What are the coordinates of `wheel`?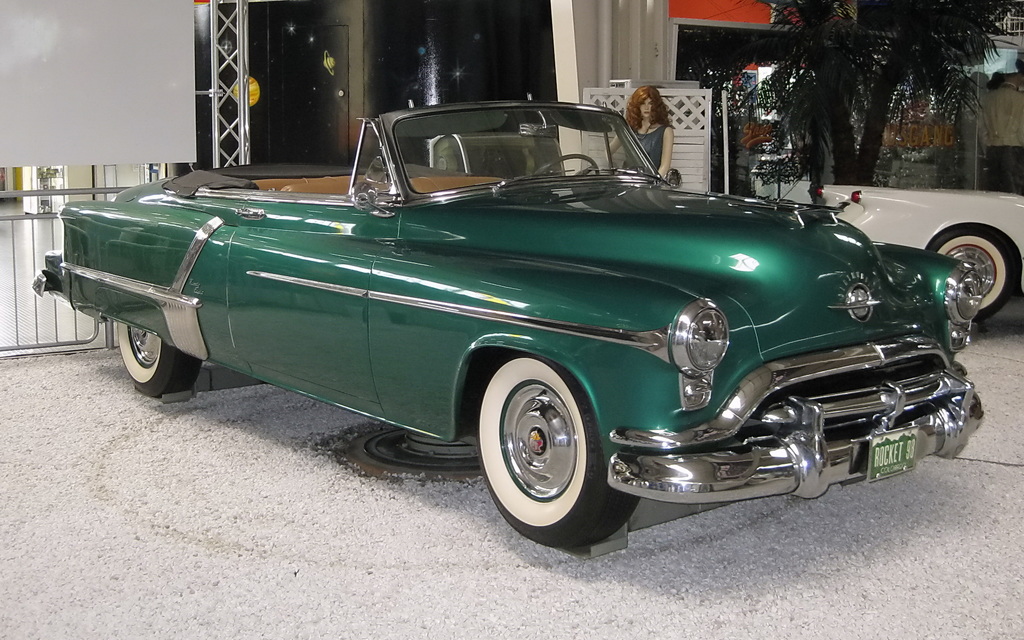
box=[118, 323, 199, 398].
